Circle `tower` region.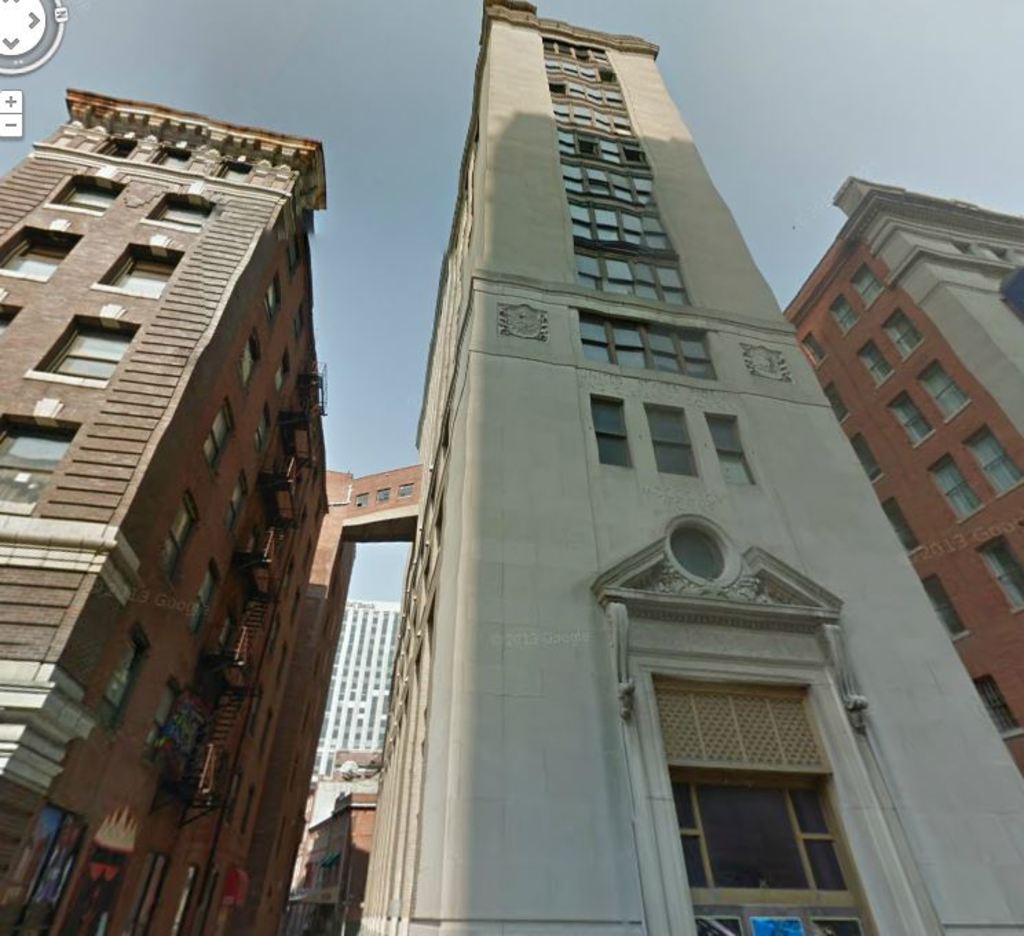
Region: l=312, t=584, r=414, b=816.
